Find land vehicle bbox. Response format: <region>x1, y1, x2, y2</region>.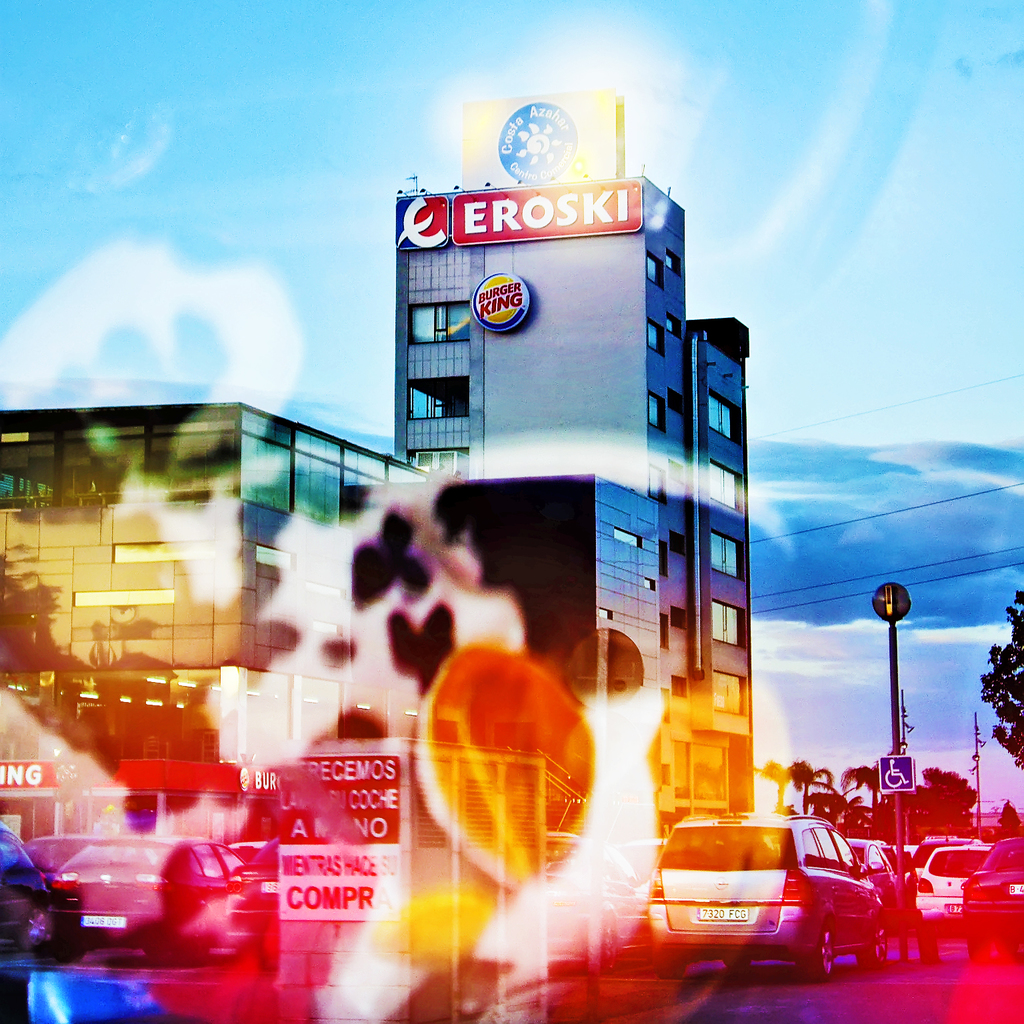
<region>646, 811, 886, 981</region>.
